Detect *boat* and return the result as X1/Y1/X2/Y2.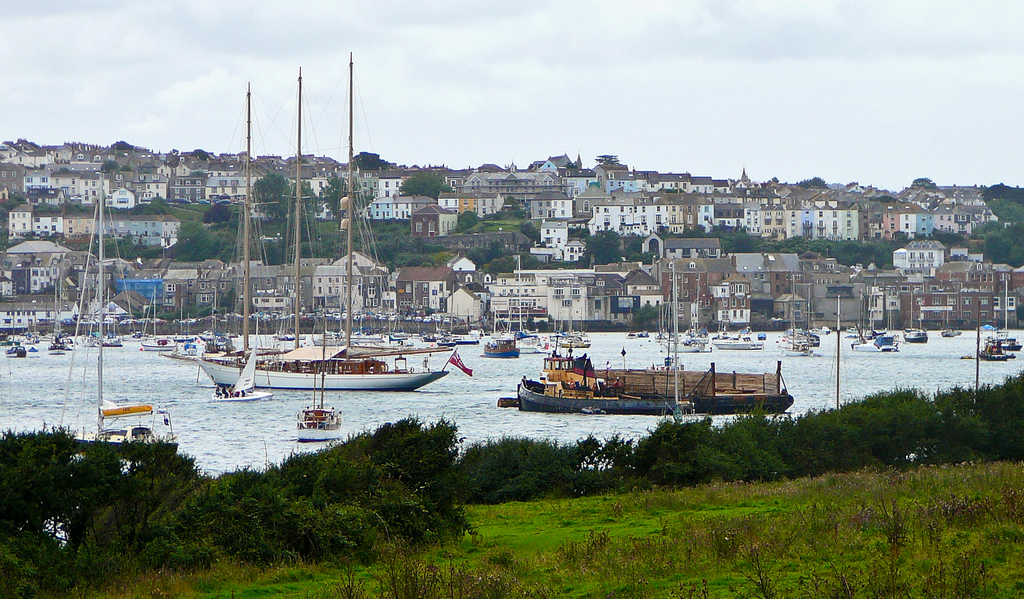
856/325/897/351.
